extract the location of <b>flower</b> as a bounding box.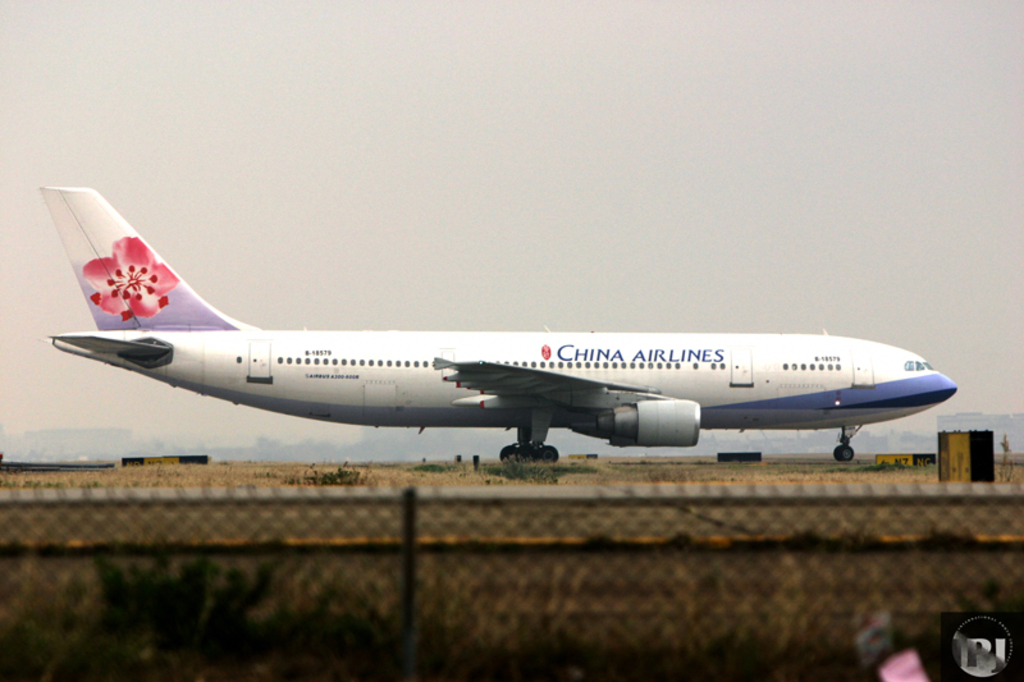
{"x1": 82, "y1": 235, "x2": 180, "y2": 325}.
